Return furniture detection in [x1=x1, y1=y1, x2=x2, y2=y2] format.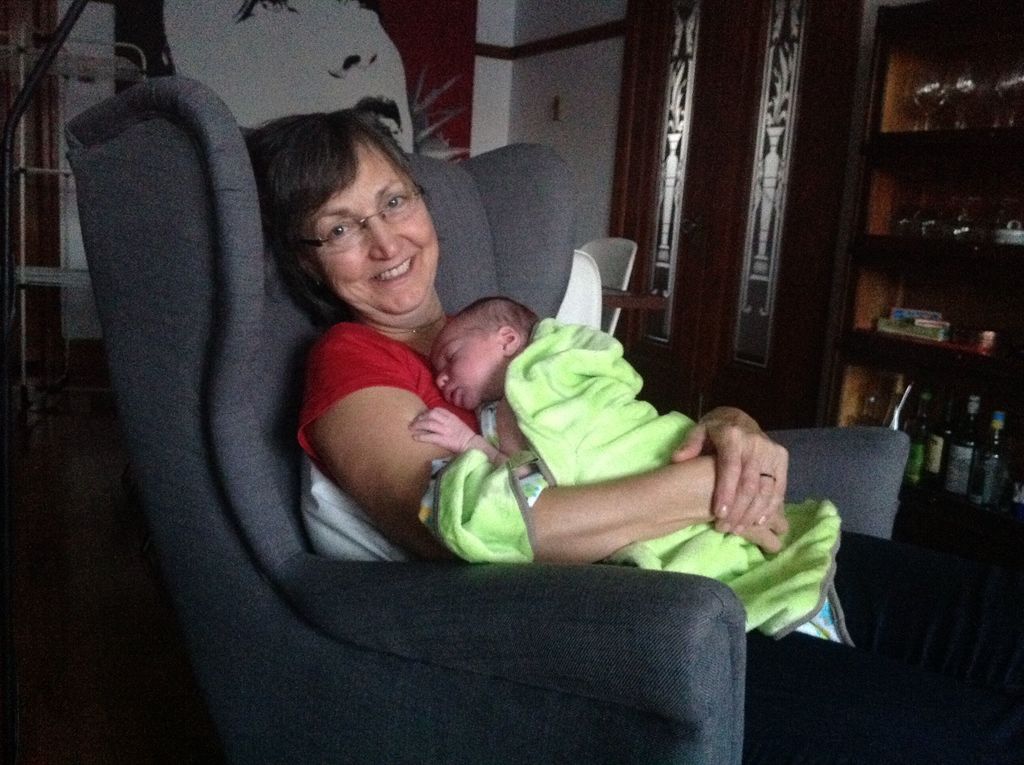
[x1=67, y1=74, x2=913, y2=764].
